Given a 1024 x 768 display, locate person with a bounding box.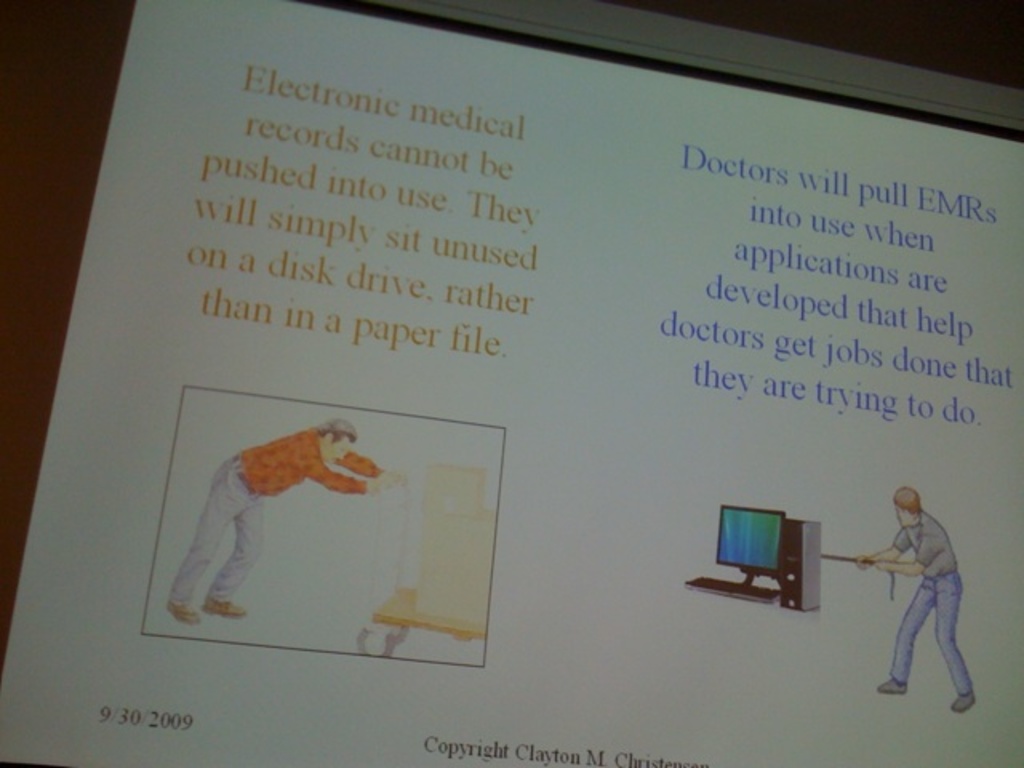
Located: select_region(165, 419, 411, 637).
